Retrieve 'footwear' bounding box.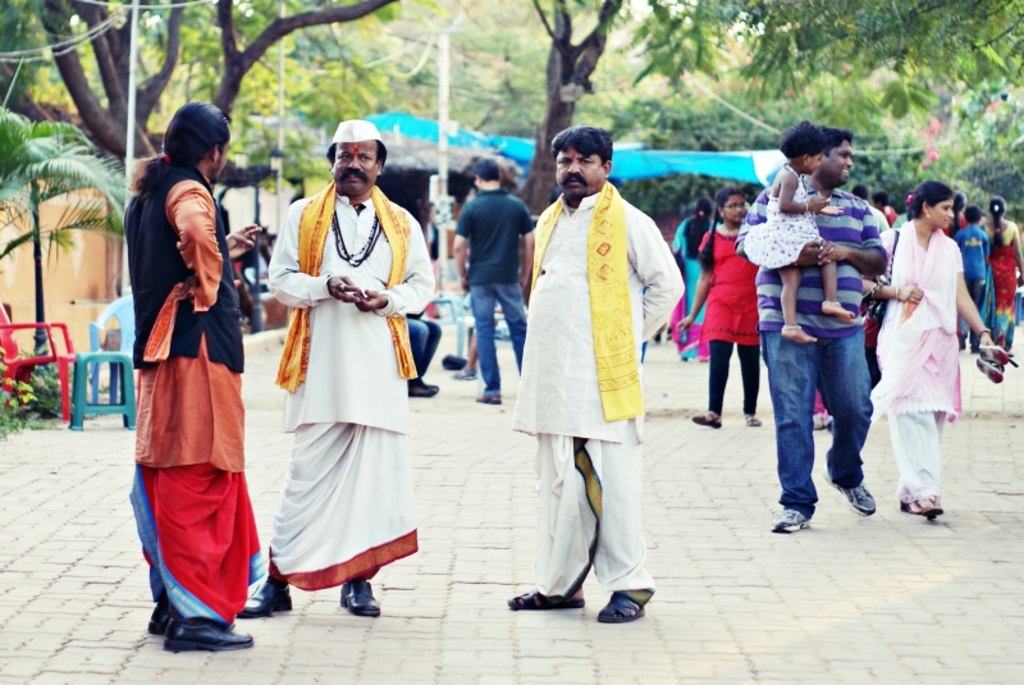
Bounding box: (769, 503, 808, 533).
